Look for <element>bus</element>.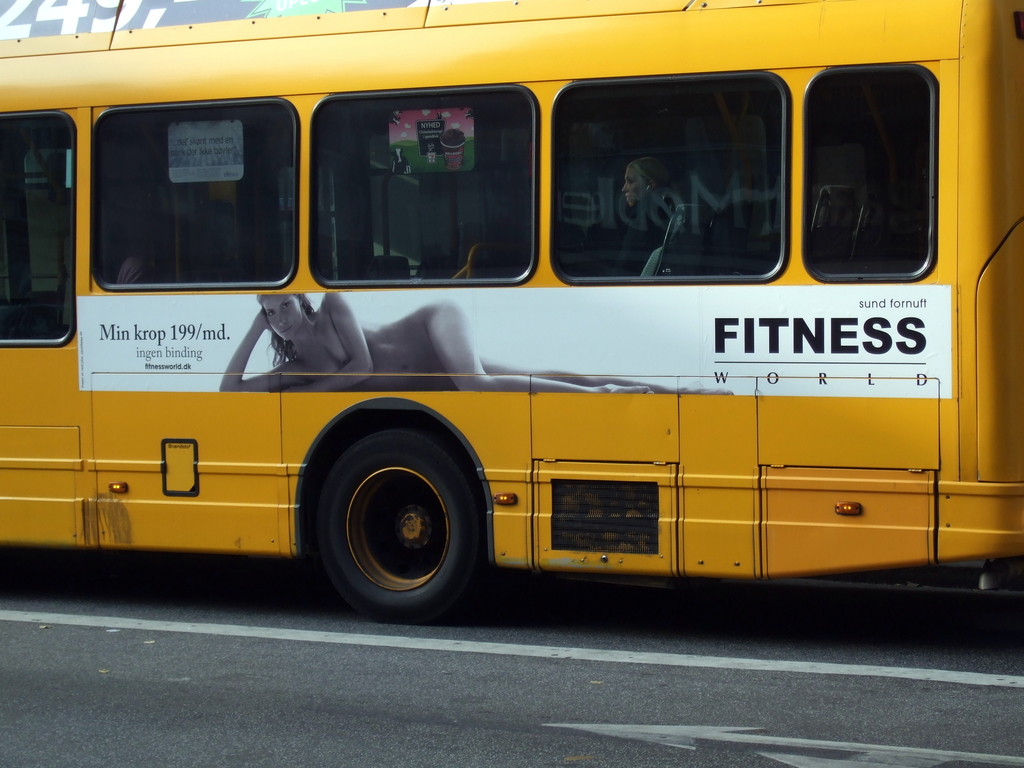
Found: (0,0,1023,617).
